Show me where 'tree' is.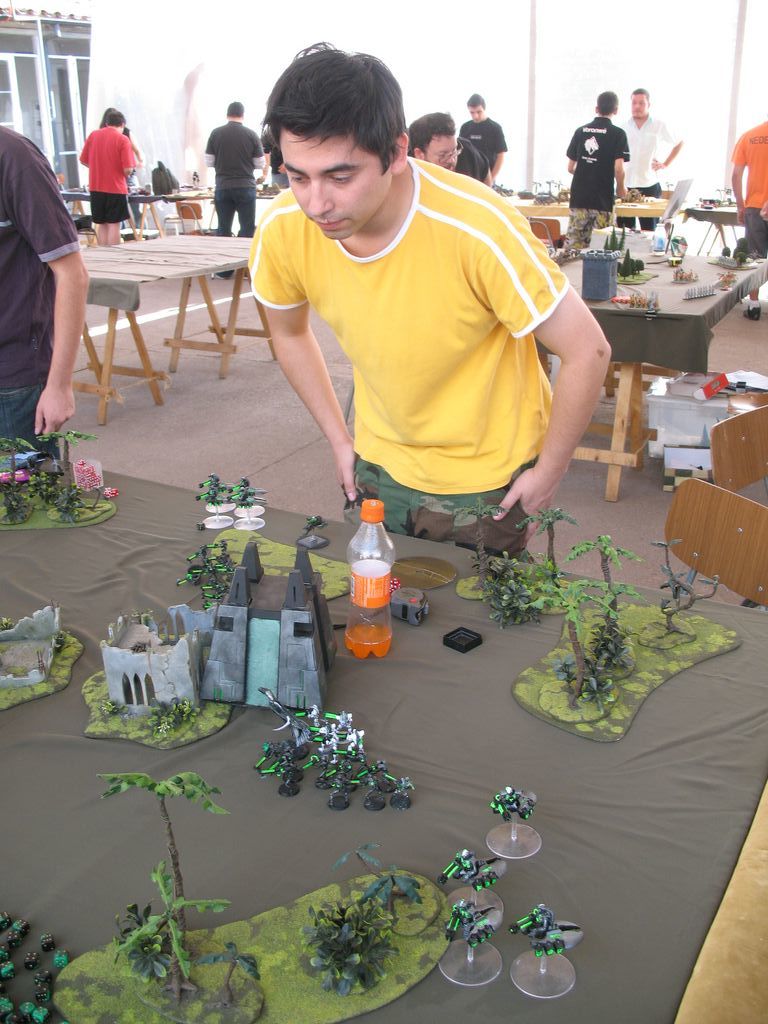
'tree' is at region(552, 657, 577, 703).
